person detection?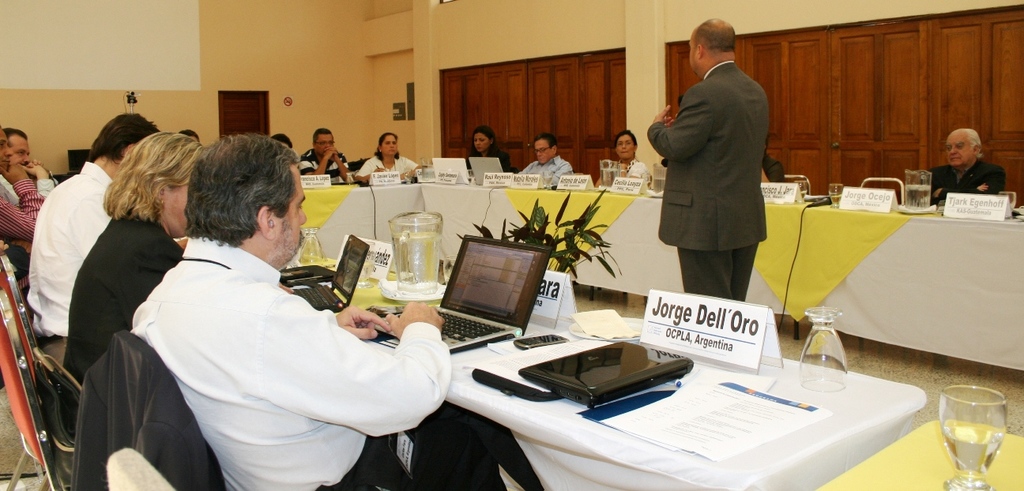
region(353, 132, 427, 183)
